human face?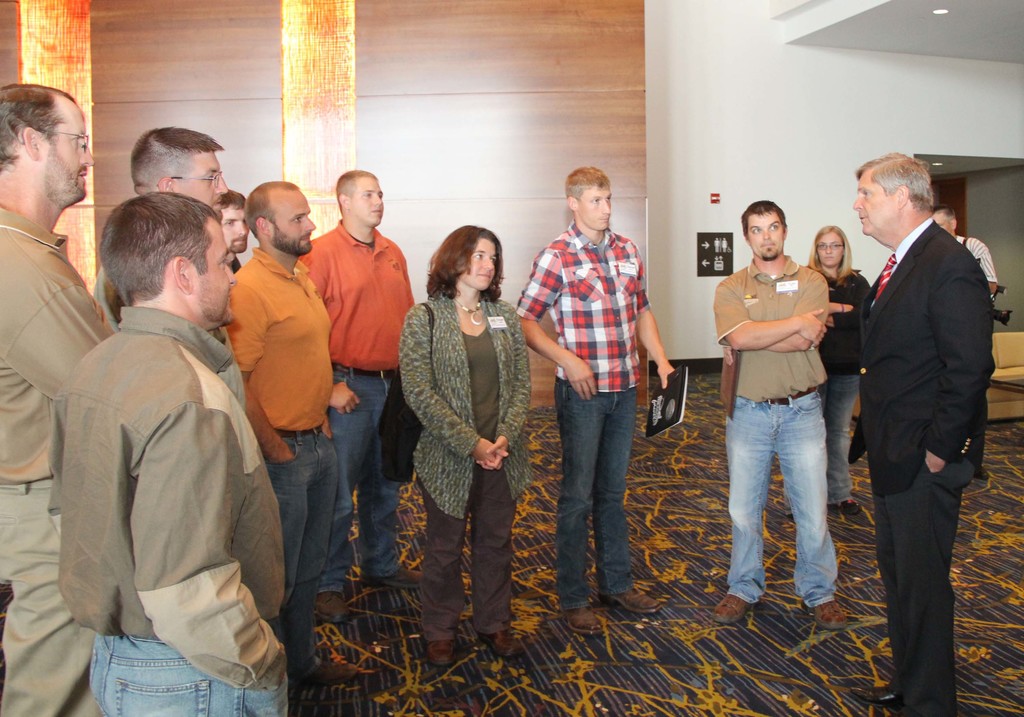
192,223,241,326
